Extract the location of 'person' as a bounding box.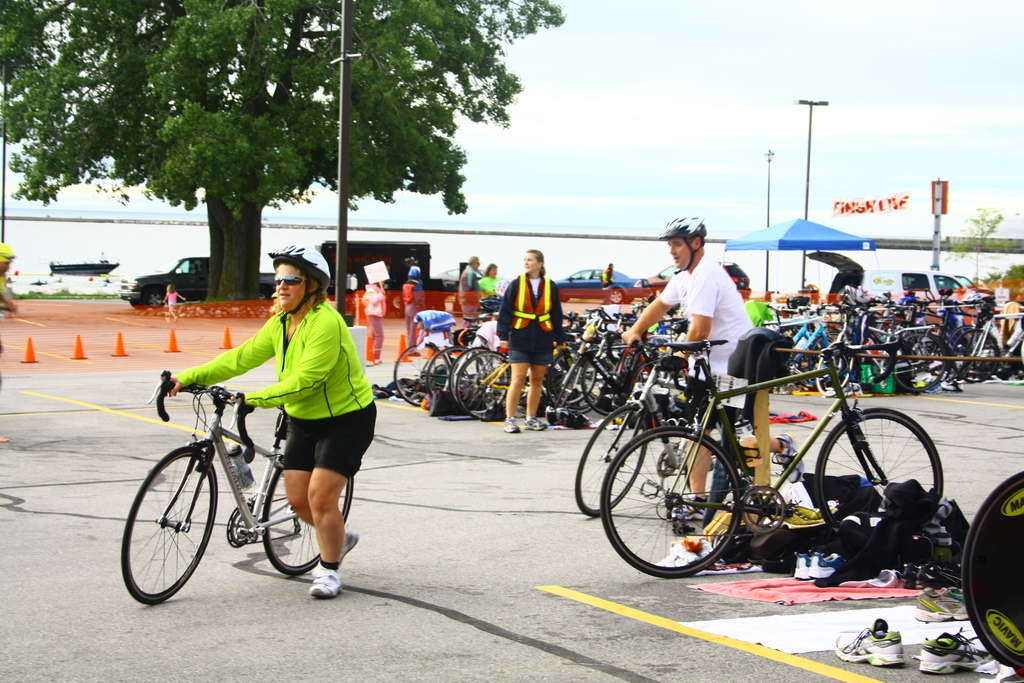
l=399, t=265, r=424, b=356.
